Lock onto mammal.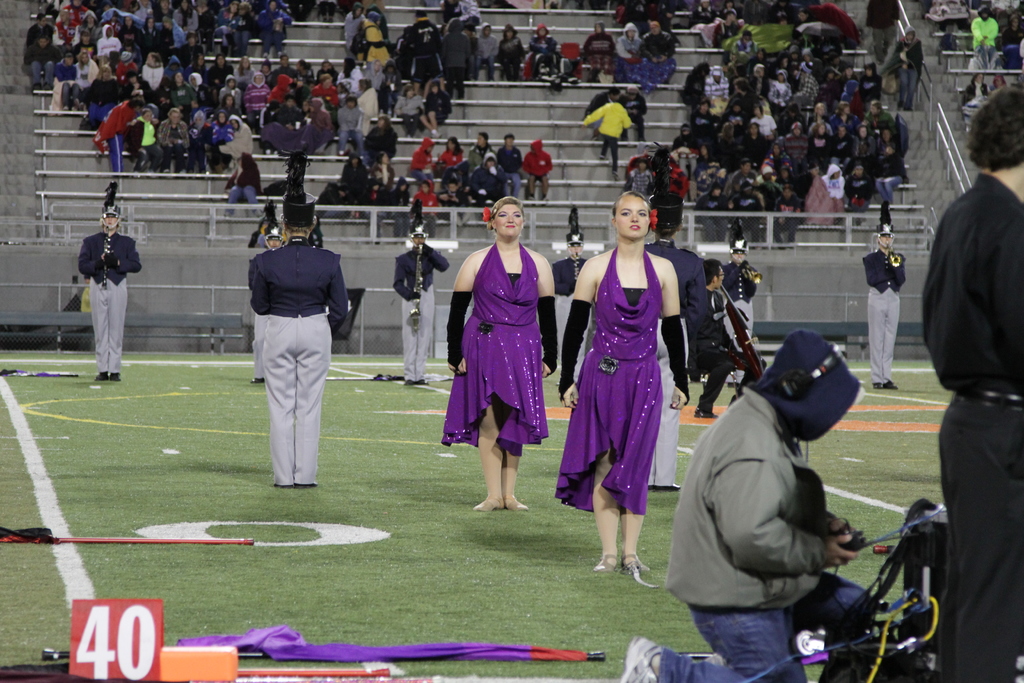
Locked: 696/184/732/243.
